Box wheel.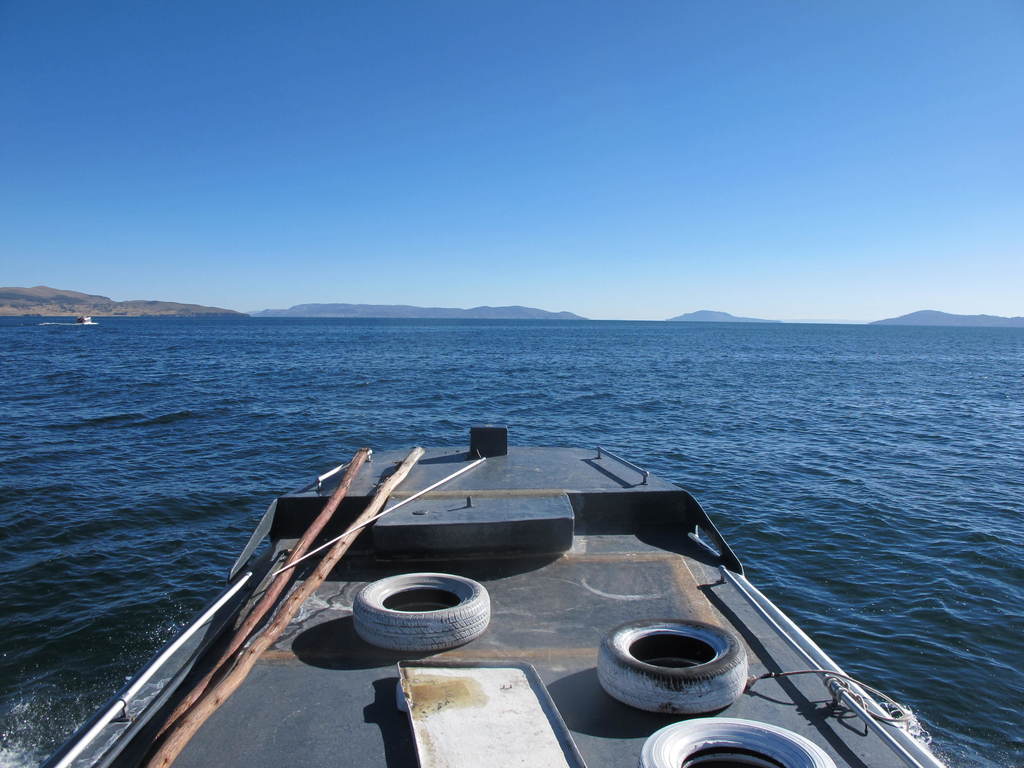
(left=593, top=620, right=747, bottom=716).
